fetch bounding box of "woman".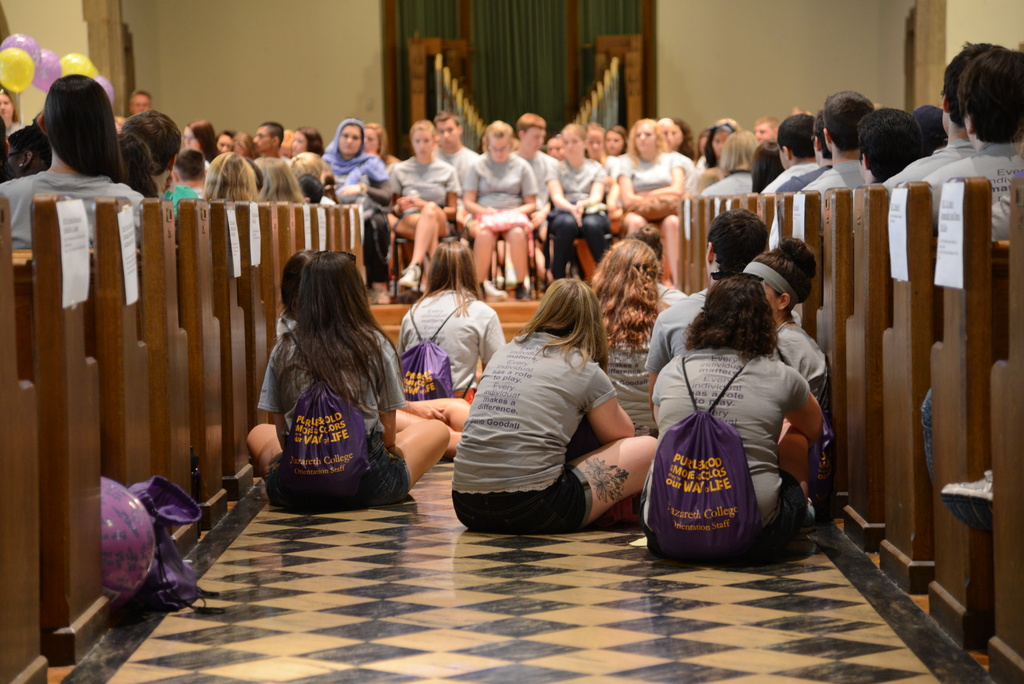
Bbox: bbox(279, 250, 474, 484).
